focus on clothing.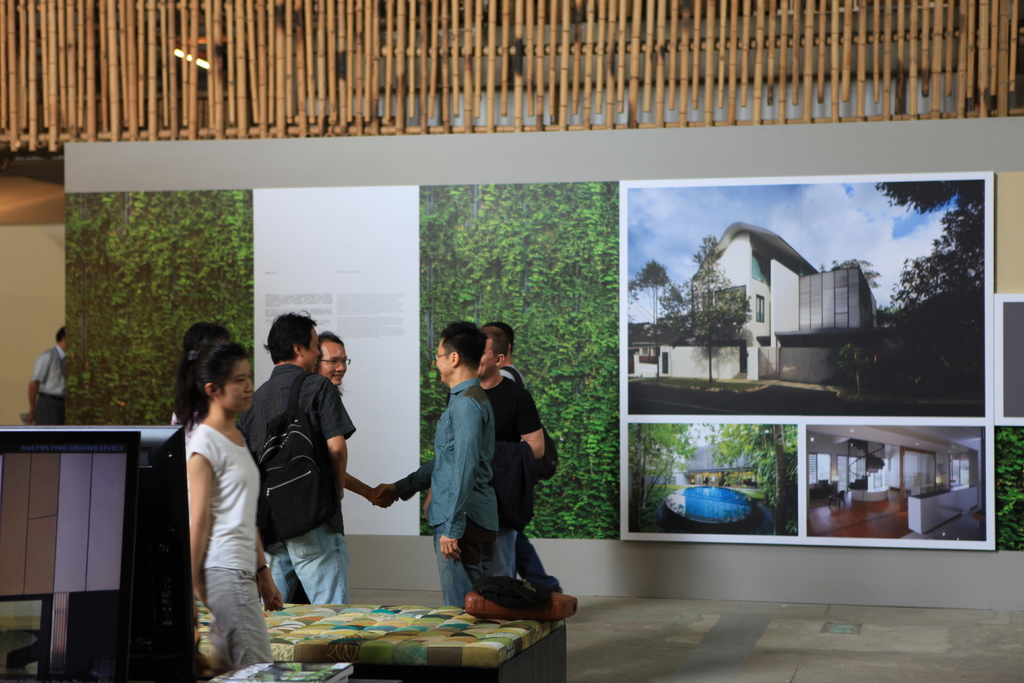
Focused at <box>32,342,65,427</box>.
